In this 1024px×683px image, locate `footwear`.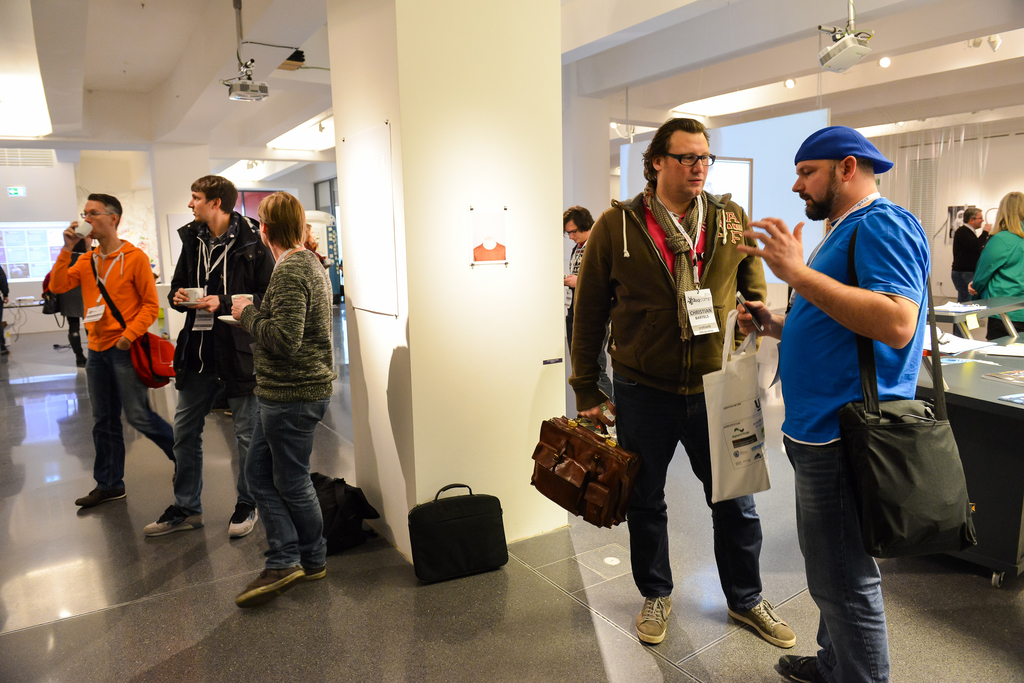
Bounding box: x1=140 y1=504 x2=204 y2=531.
